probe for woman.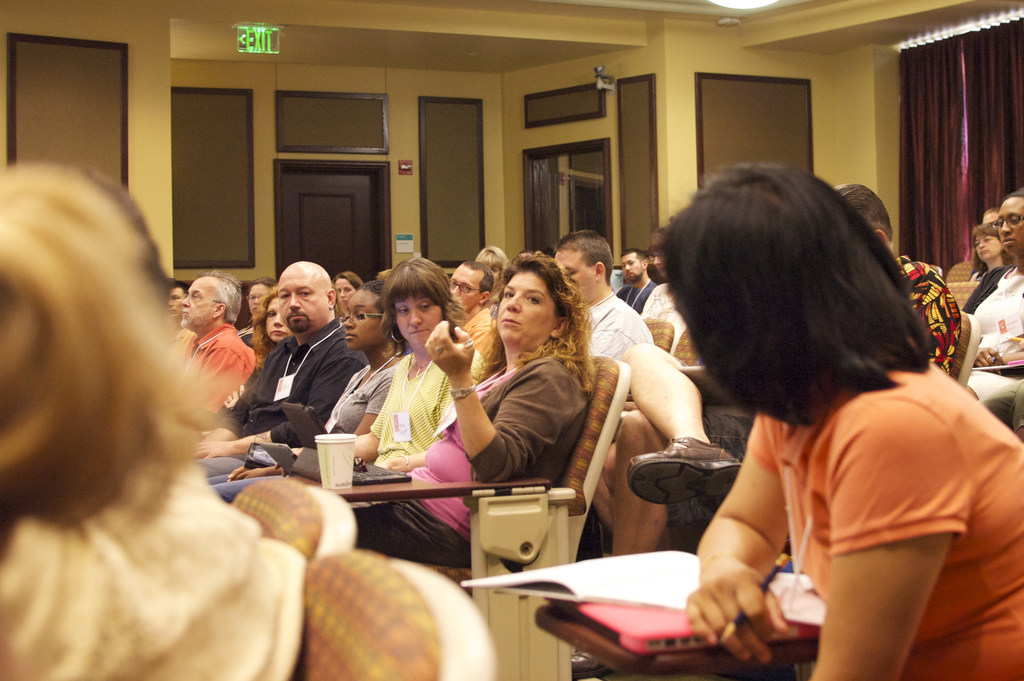
Probe result: 204/252/499/496.
